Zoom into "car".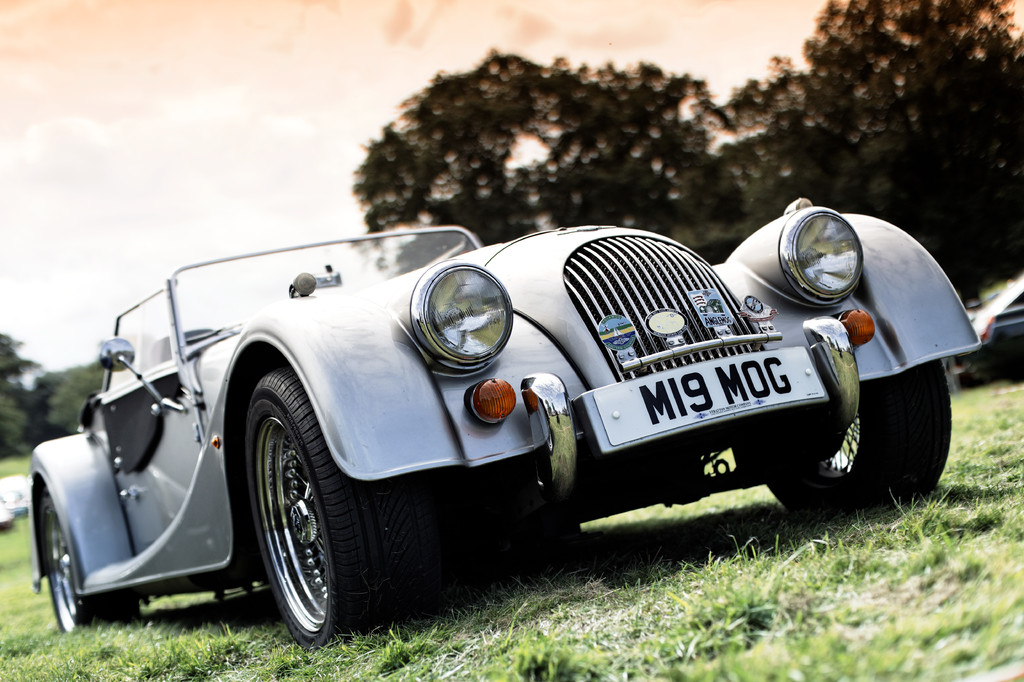
Zoom target: <box>26,222,985,656</box>.
